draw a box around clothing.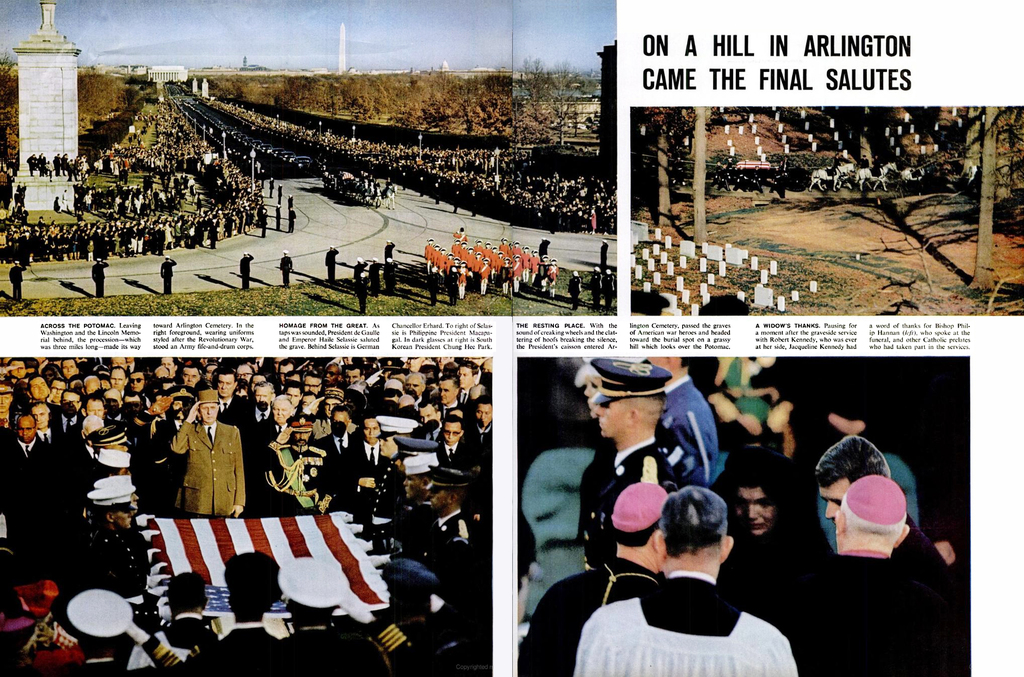
box(723, 458, 830, 601).
